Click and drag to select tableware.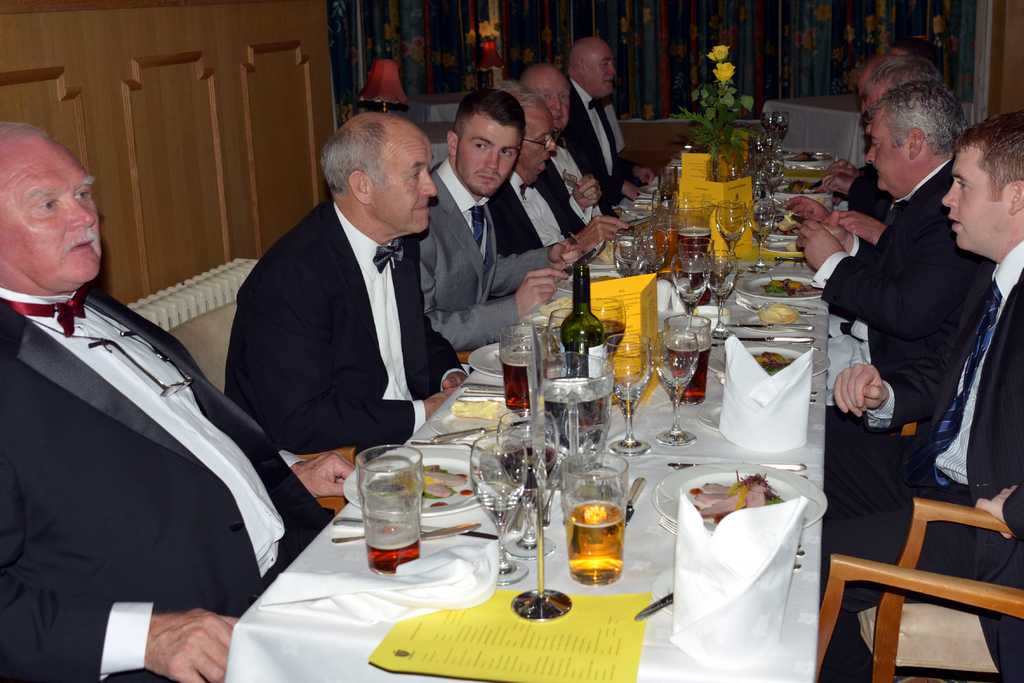
Selection: <box>728,322,811,331</box>.
